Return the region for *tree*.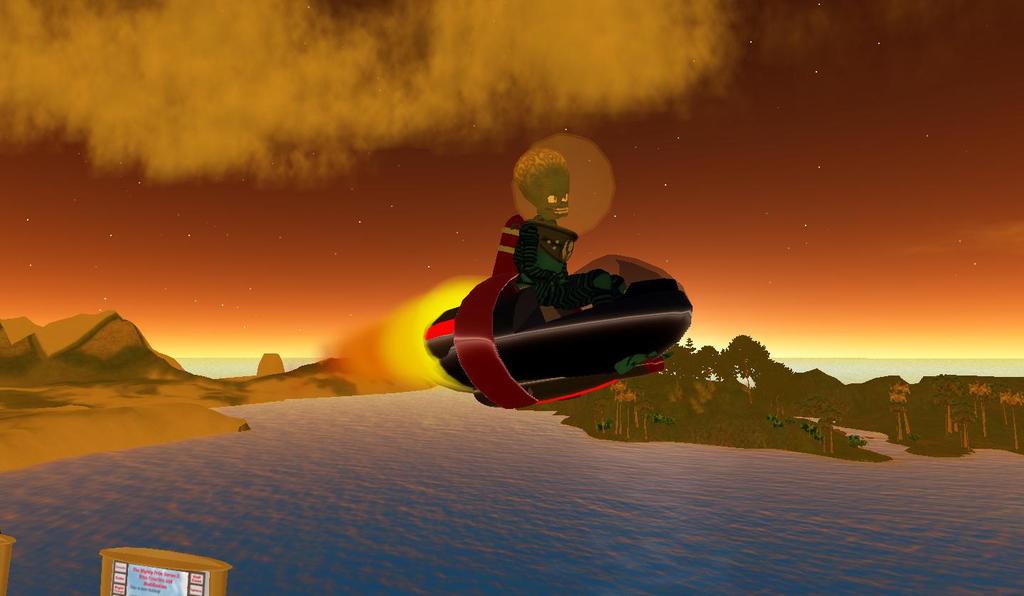
crop(780, 363, 801, 420).
